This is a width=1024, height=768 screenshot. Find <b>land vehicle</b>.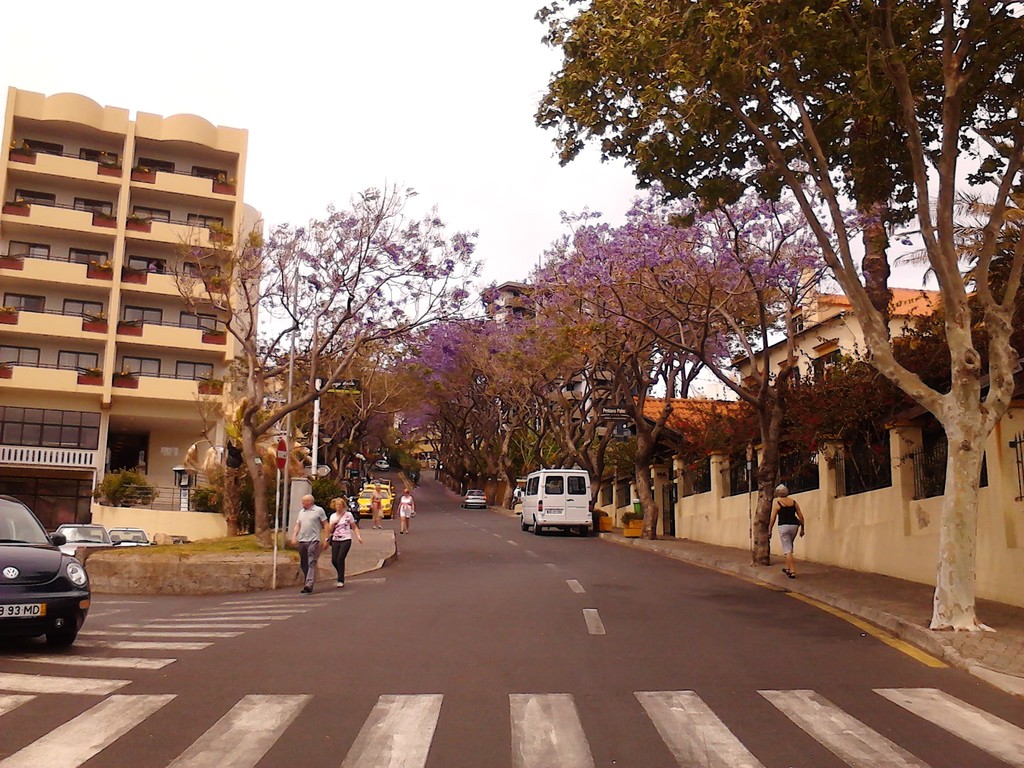
Bounding box: (354, 483, 395, 520).
